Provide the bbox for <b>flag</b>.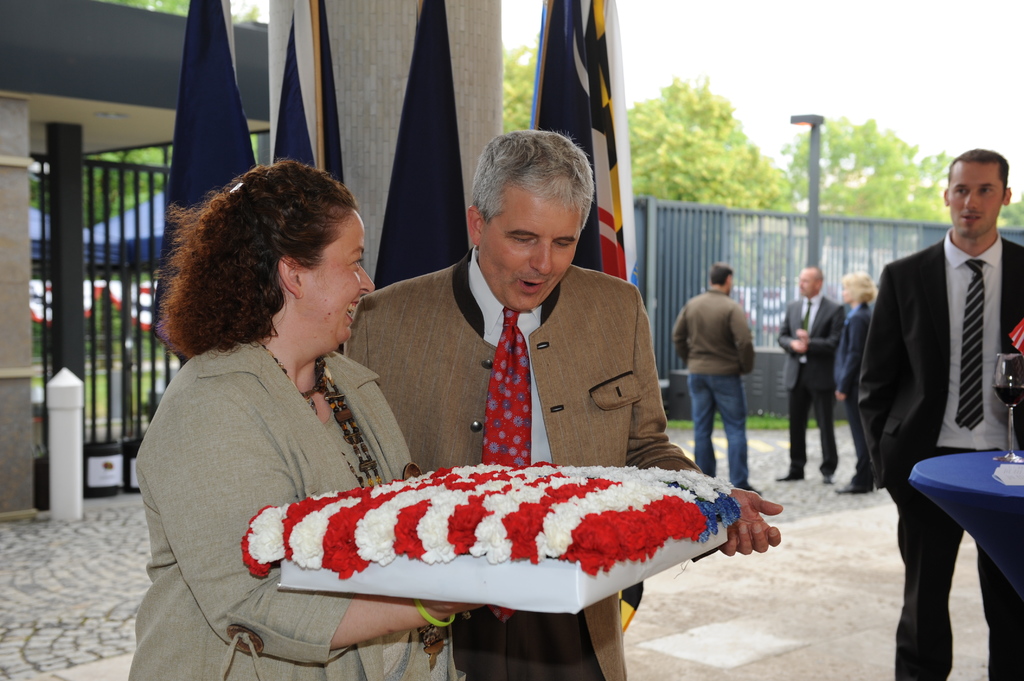
(left=564, top=0, right=644, bottom=640).
